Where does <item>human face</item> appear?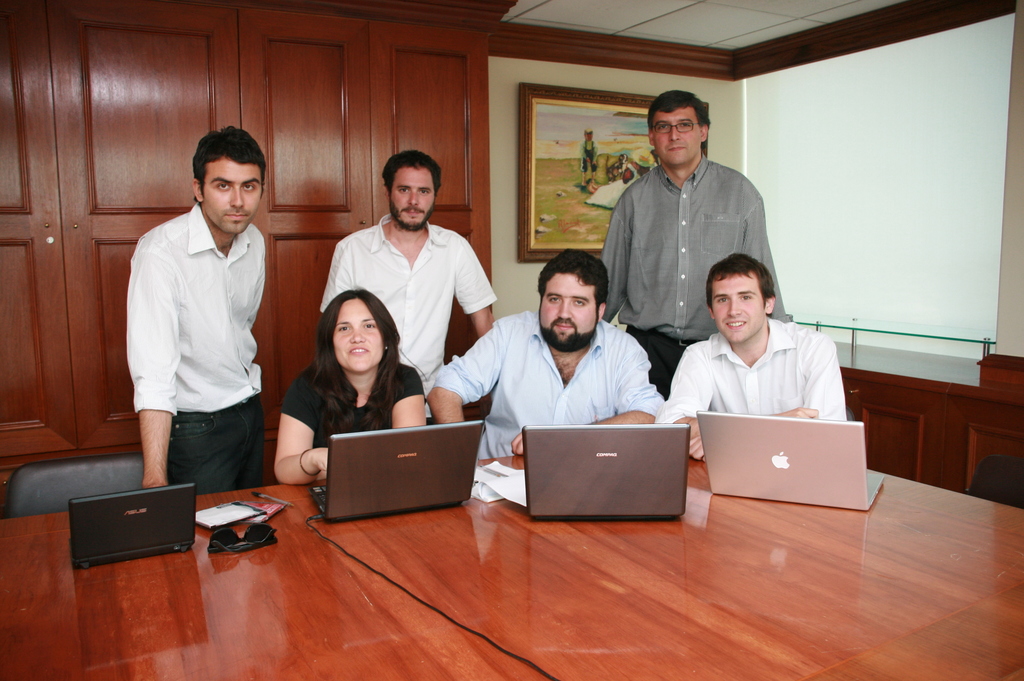
Appears at {"left": 199, "top": 160, "right": 264, "bottom": 235}.
